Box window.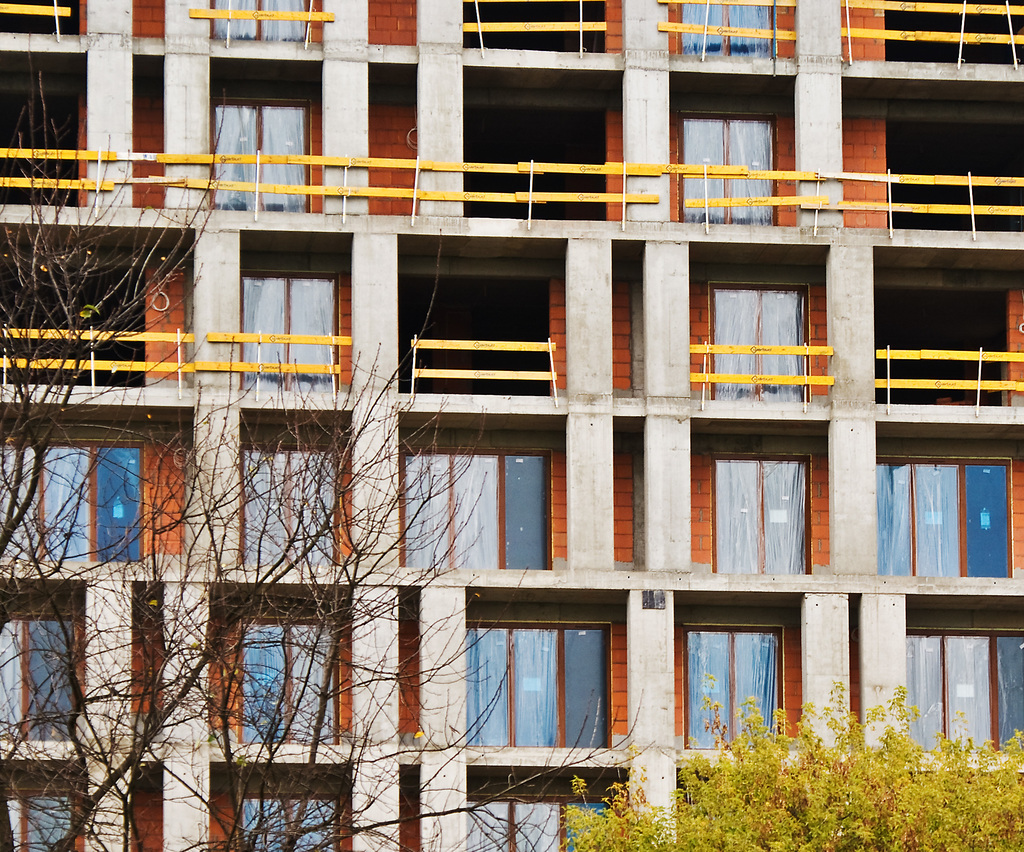
461,64,631,227.
